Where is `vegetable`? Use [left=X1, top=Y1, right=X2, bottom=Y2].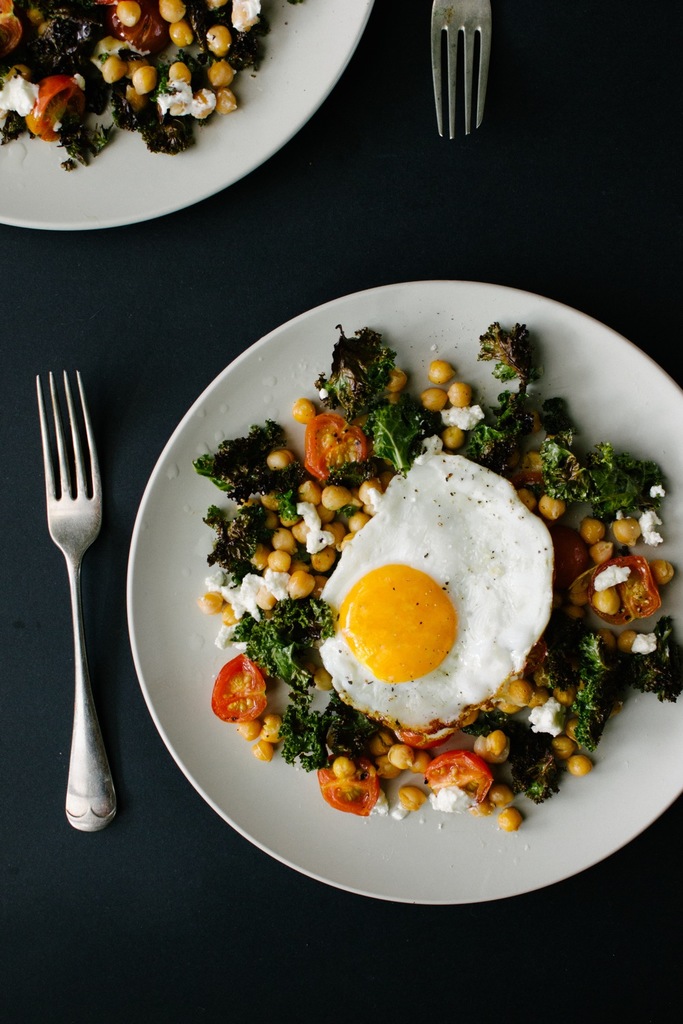
[left=229, top=595, right=338, bottom=689].
